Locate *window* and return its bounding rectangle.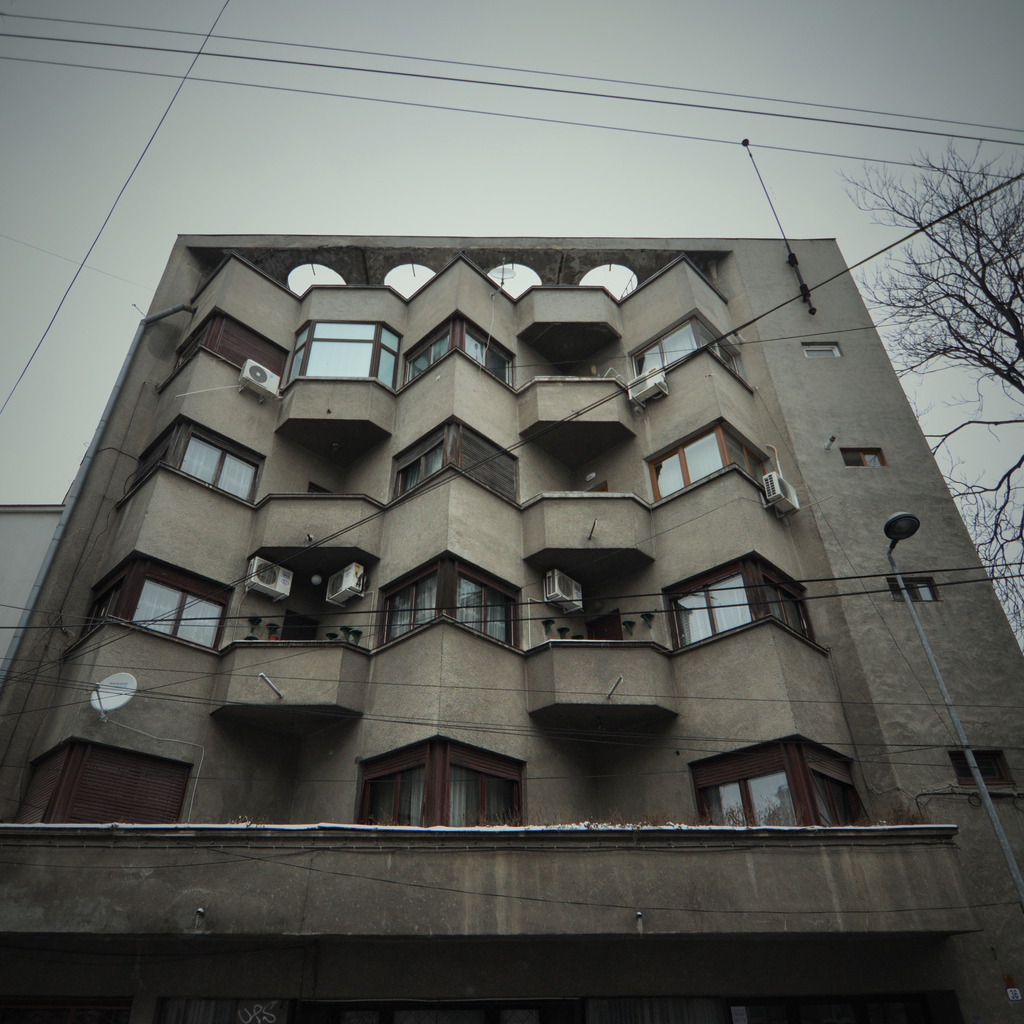
x1=381 y1=560 x2=524 y2=645.
